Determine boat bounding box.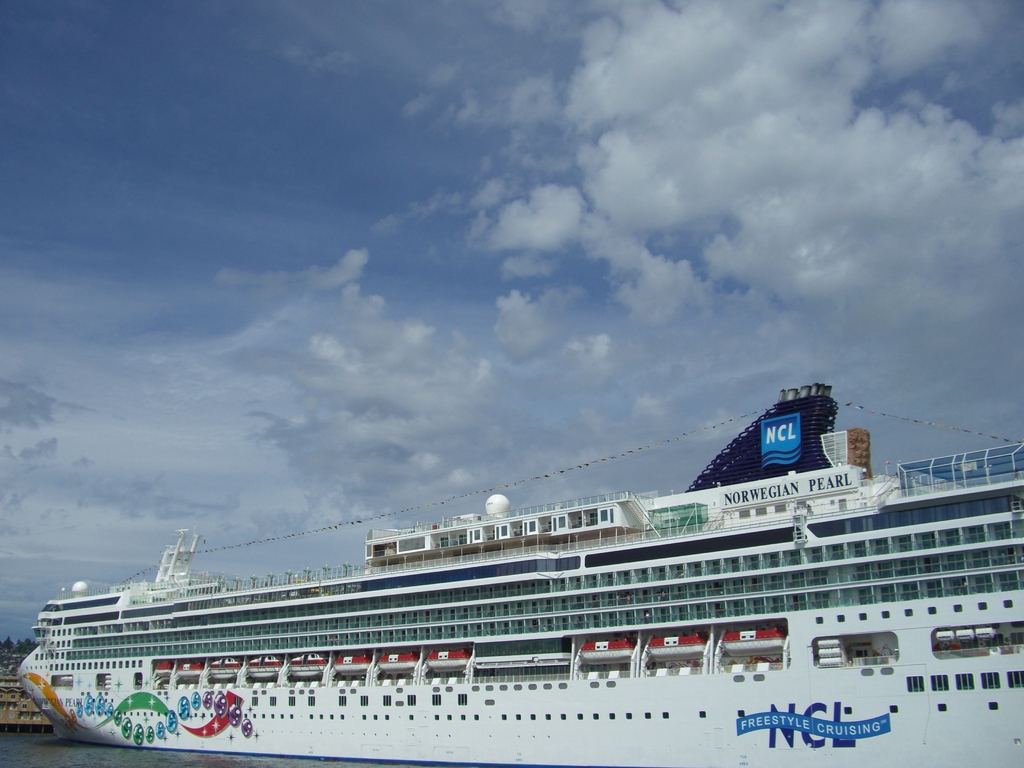
Determined: left=12, top=323, right=991, bottom=734.
